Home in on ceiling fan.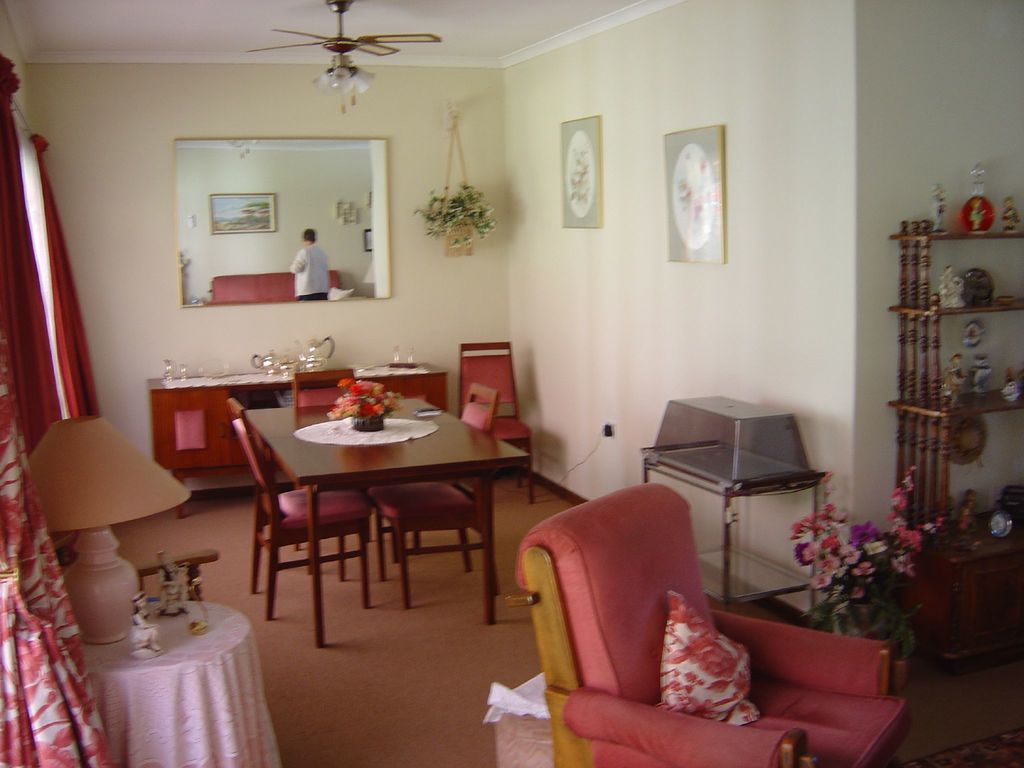
Homed in at {"x1": 225, "y1": 20, "x2": 439, "y2": 106}.
